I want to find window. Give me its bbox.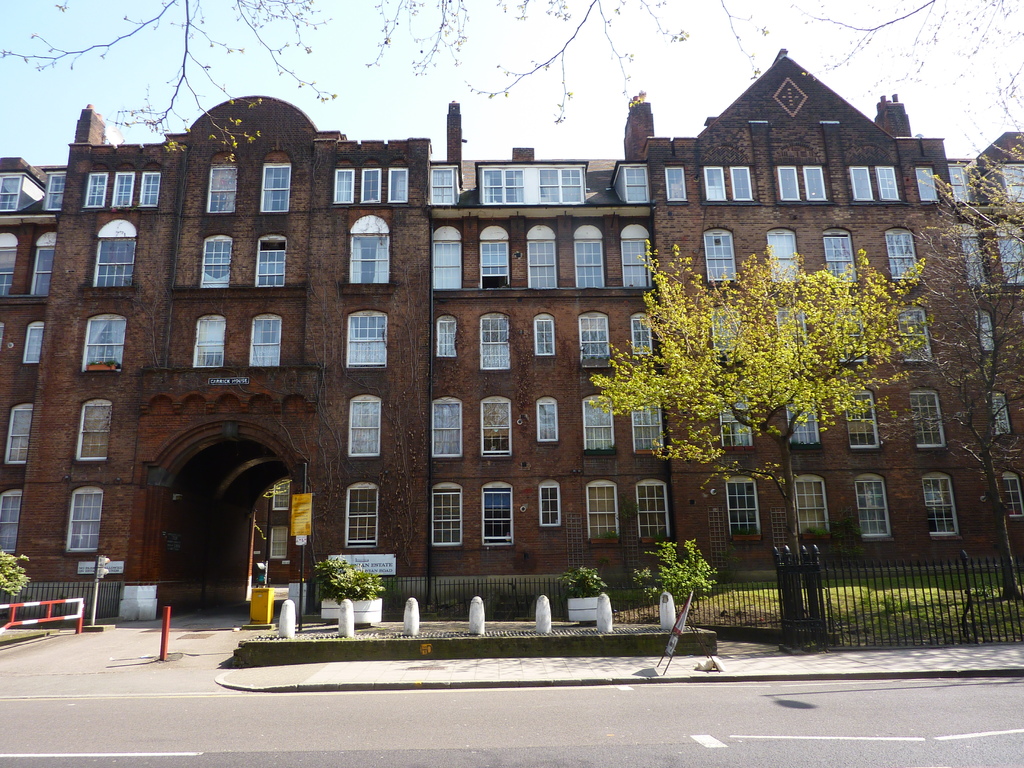
250/314/282/364.
